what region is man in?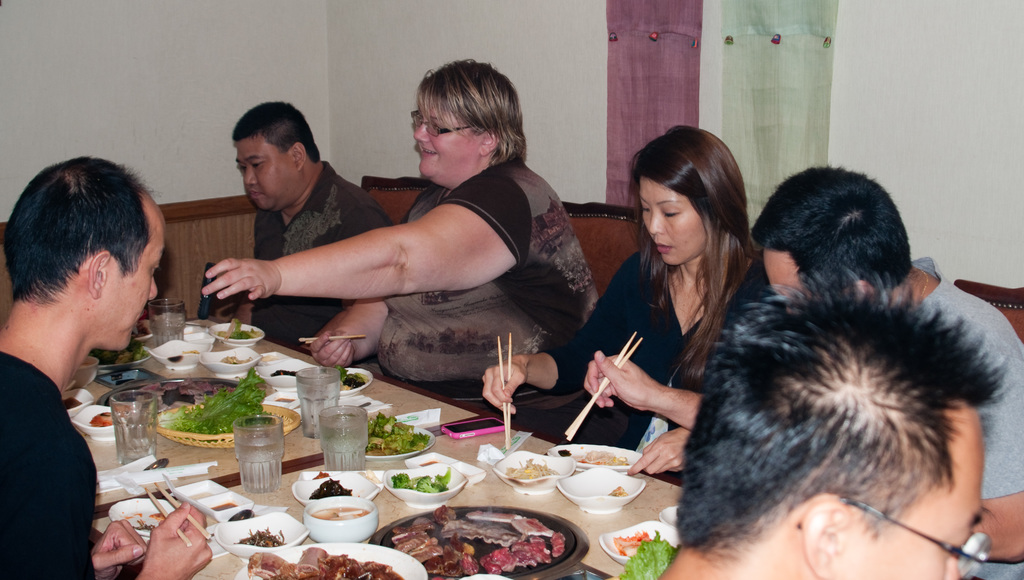
627 287 999 579.
